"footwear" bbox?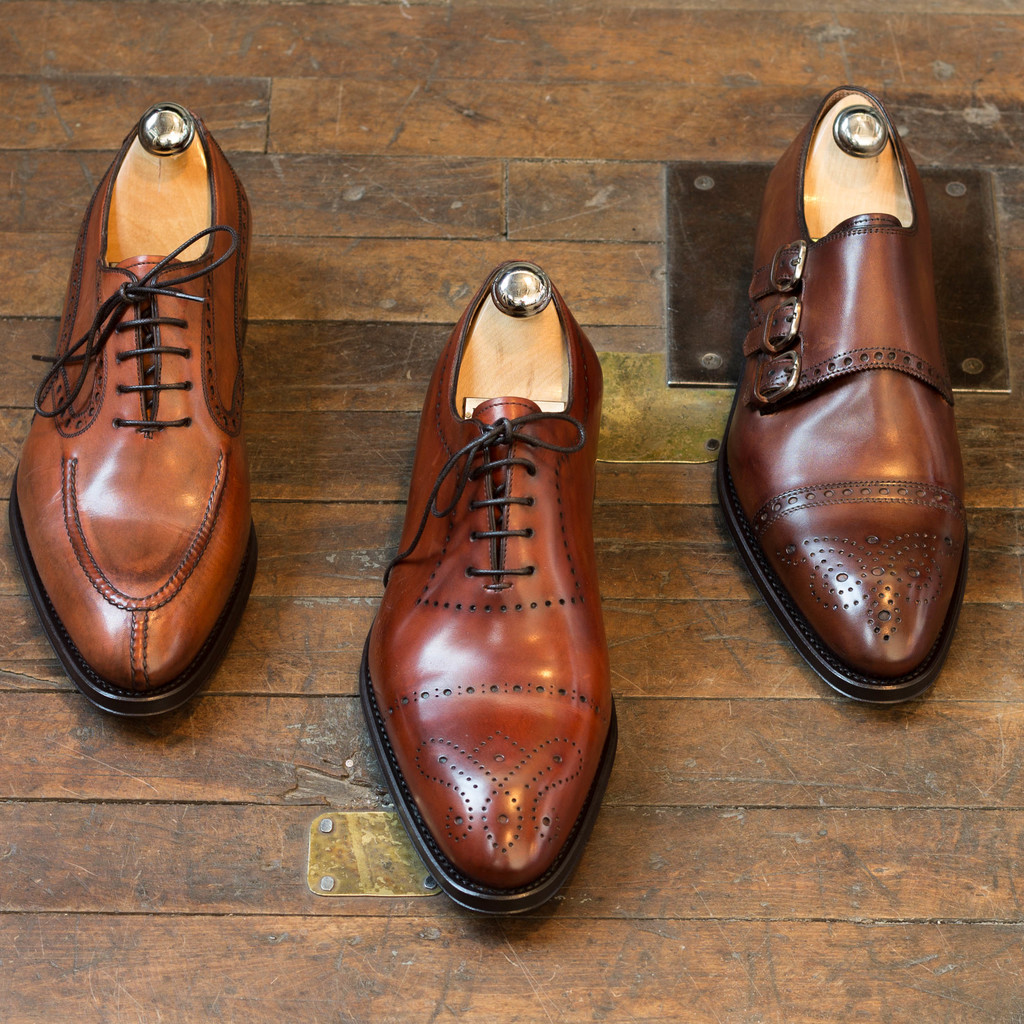
(left=3, top=100, right=263, bottom=724)
